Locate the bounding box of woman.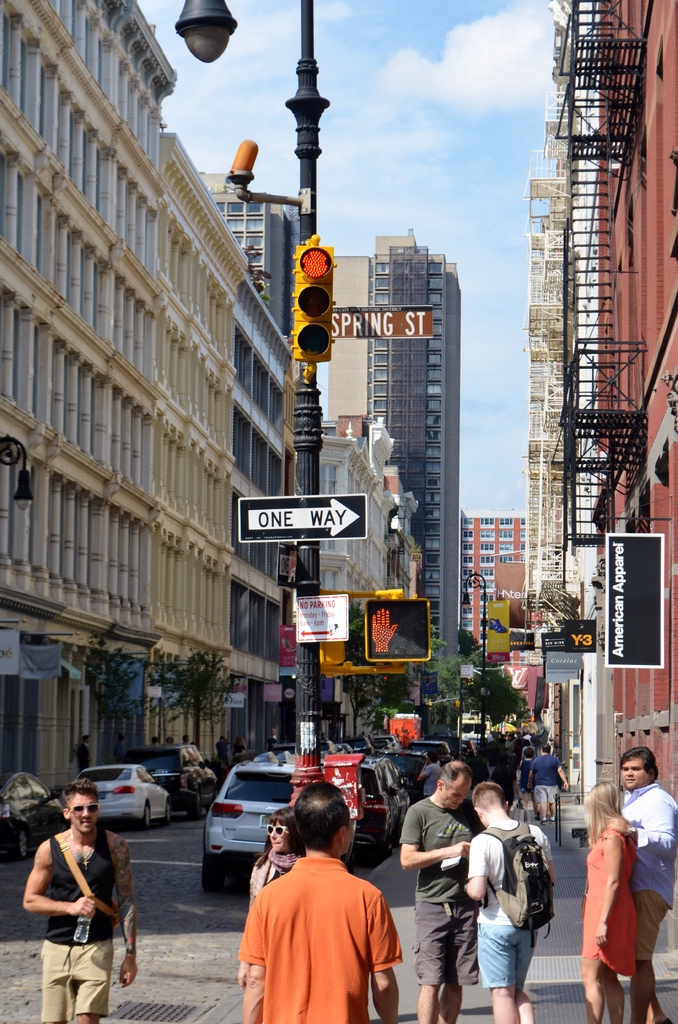
Bounding box: box=[251, 806, 309, 902].
